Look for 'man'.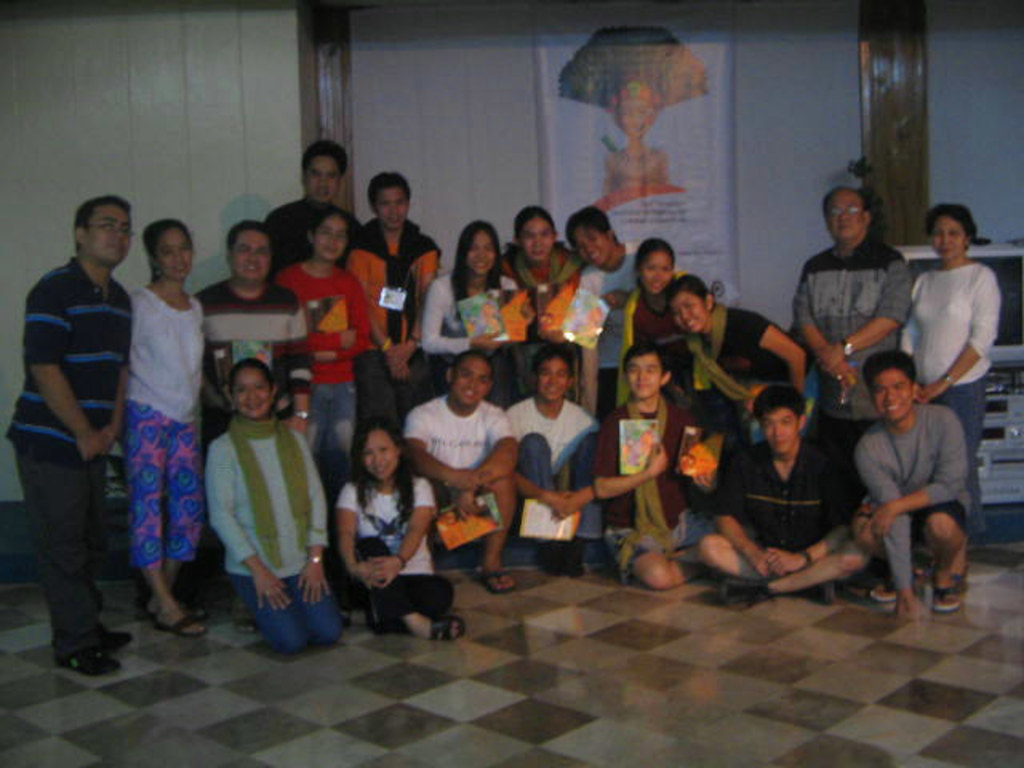
Found: {"left": 395, "top": 352, "right": 515, "bottom": 595}.
